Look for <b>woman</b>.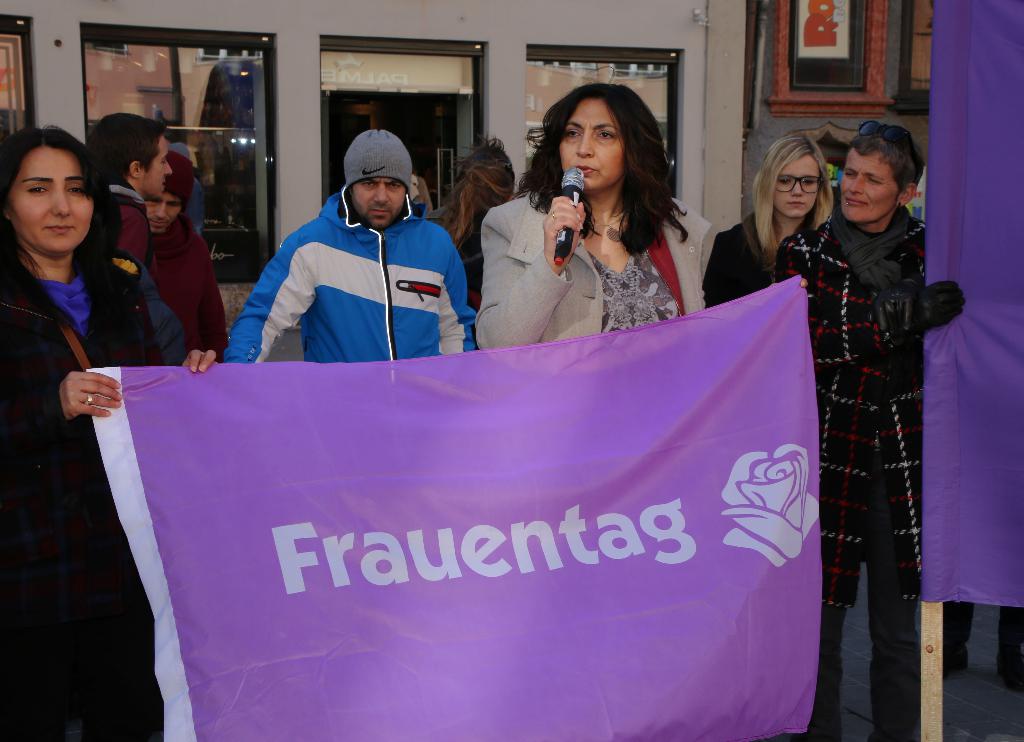
Found: x1=487, y1=81, x2=716, y2=350.
